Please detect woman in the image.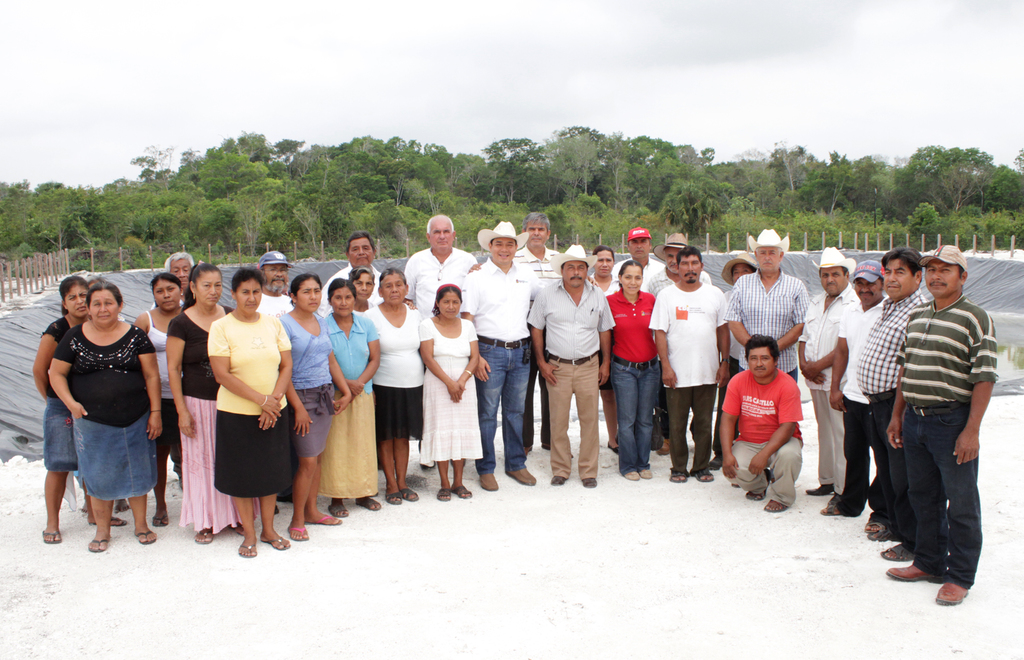
205,268,292,559.
